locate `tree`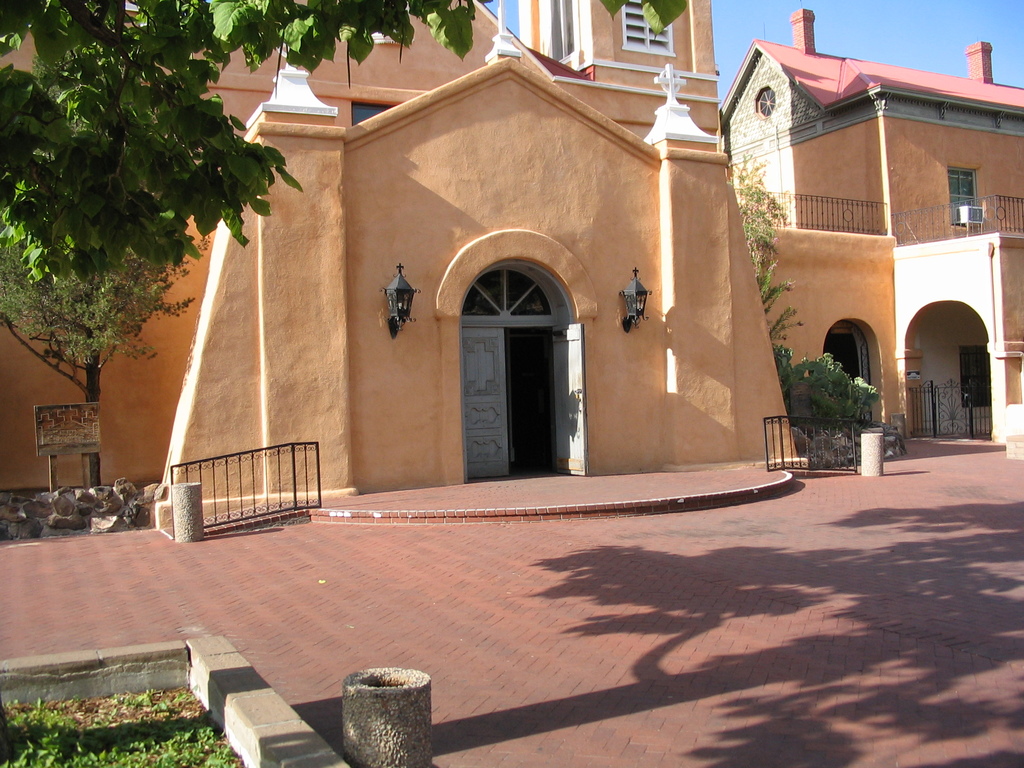
select_region(0, 223, 210, 500)
